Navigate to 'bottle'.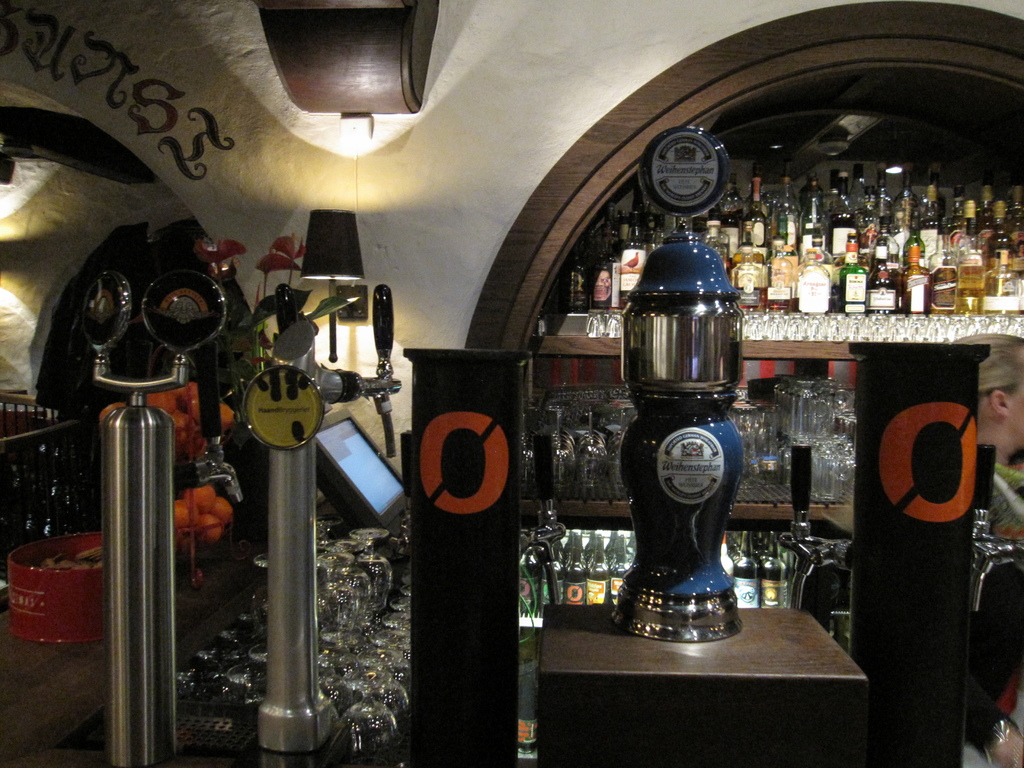
Navigation target: 950, 180, 959, 223.
